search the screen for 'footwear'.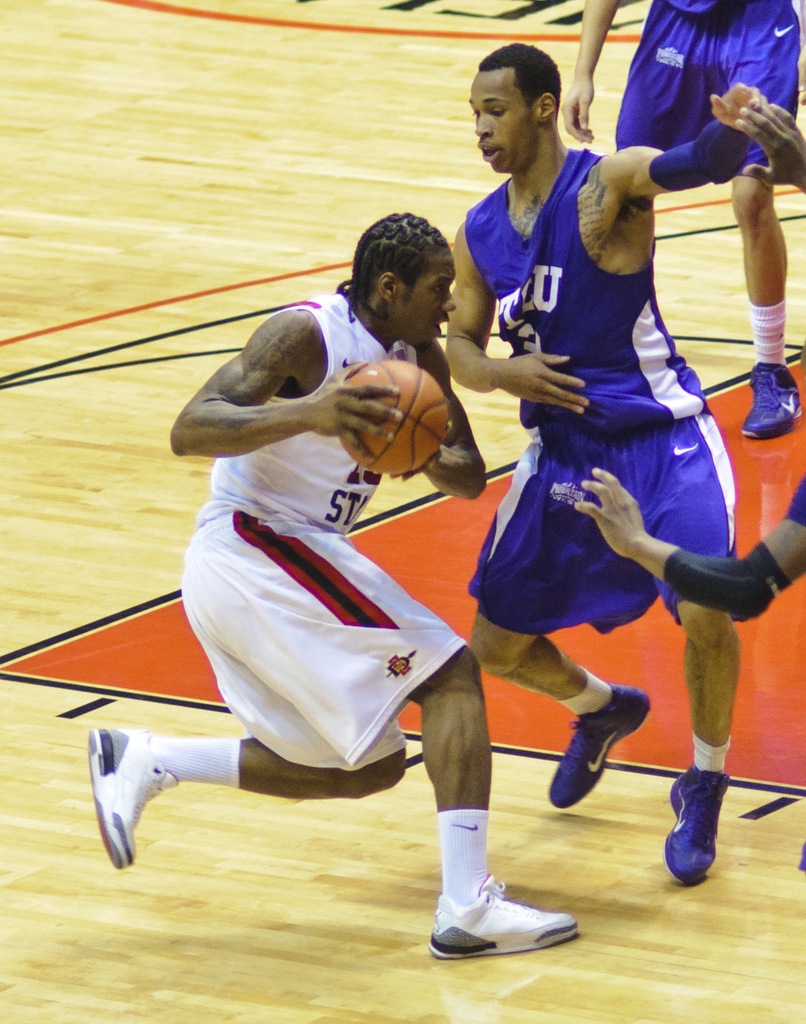
Found at [left=548, top=686, right=651, bottom=809].
